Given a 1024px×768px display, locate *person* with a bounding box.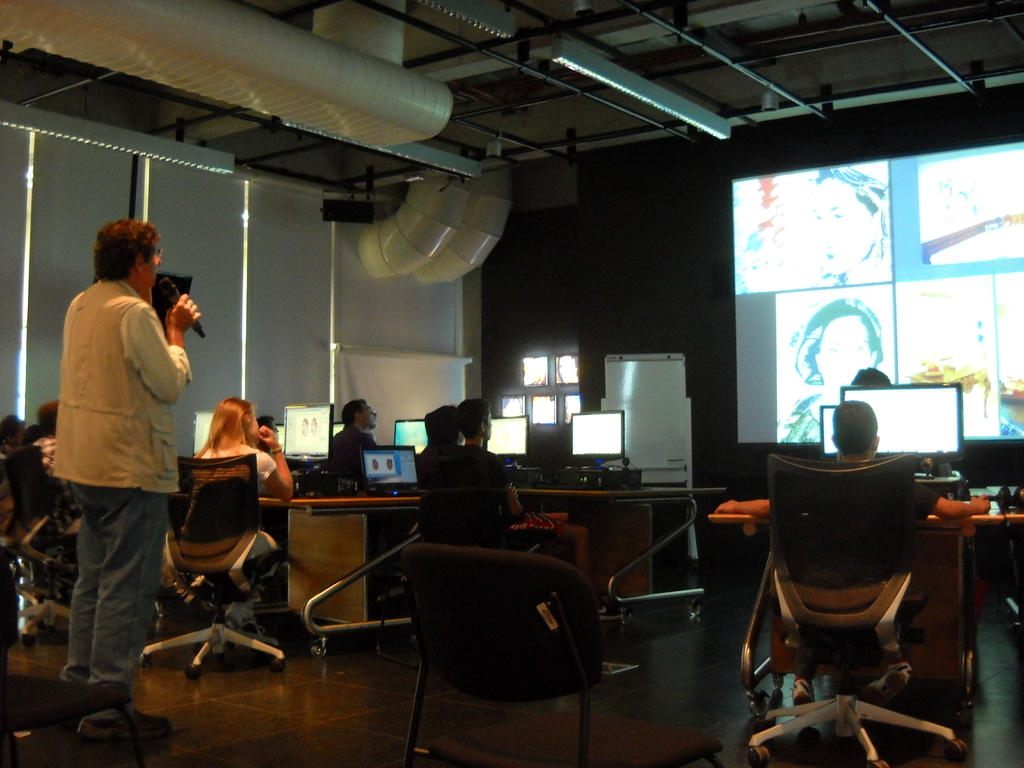
Located: {"x1": 172, "y1": 387, "x2": 296, "y2": 605}.
